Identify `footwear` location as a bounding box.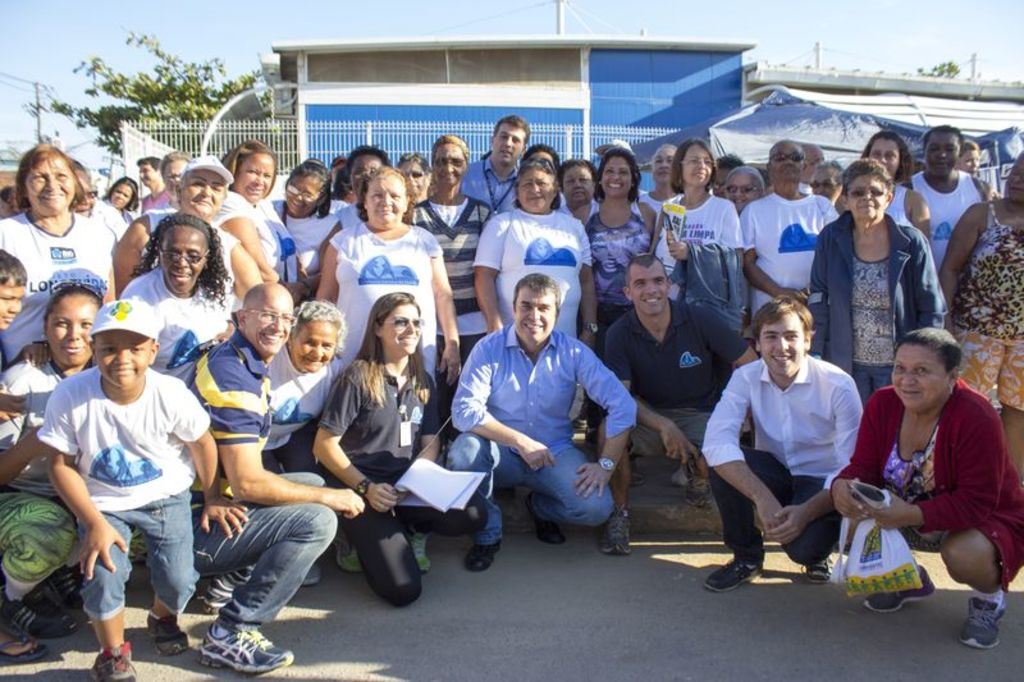
(x1=598, y1=504, x2=635, y2=554).
